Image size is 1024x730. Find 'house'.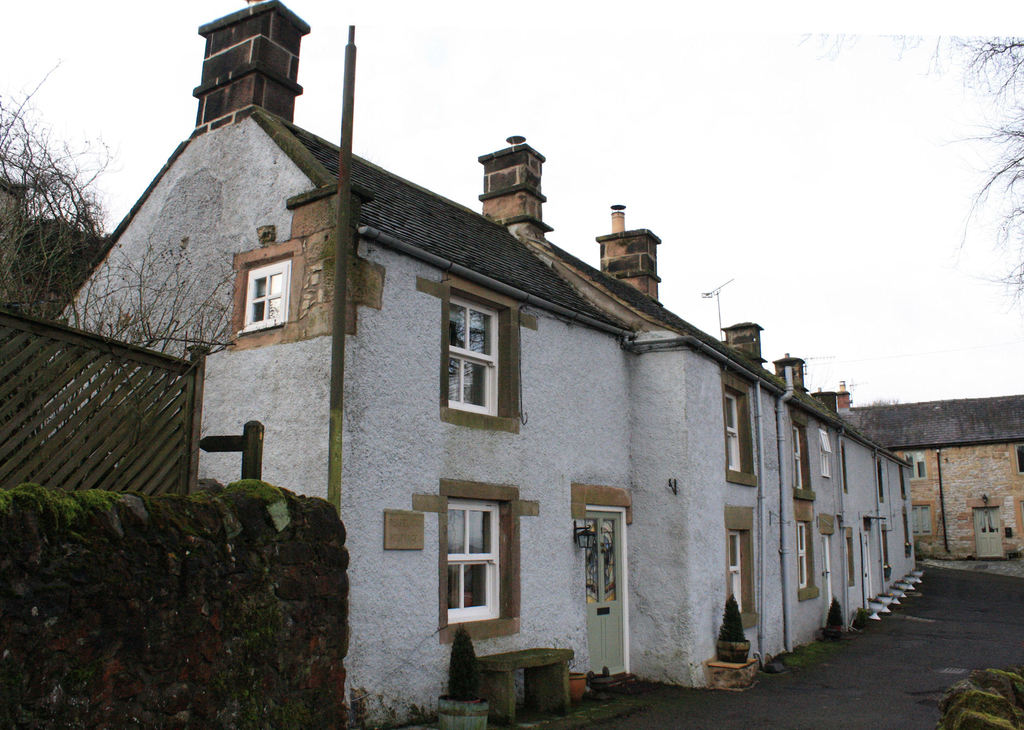
{"left": 49, "top": 0, "right": 911, "bottom": 729}.
